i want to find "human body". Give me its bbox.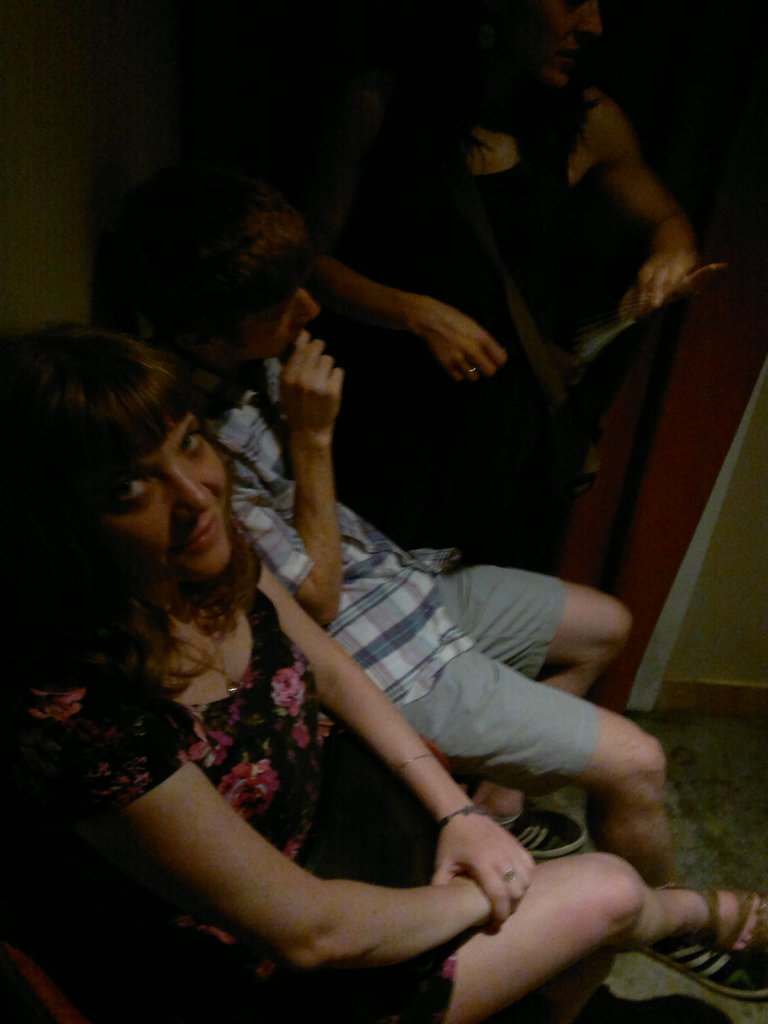
{"left": 305, "top": 0, "right": 695, "bottom": 568}.
